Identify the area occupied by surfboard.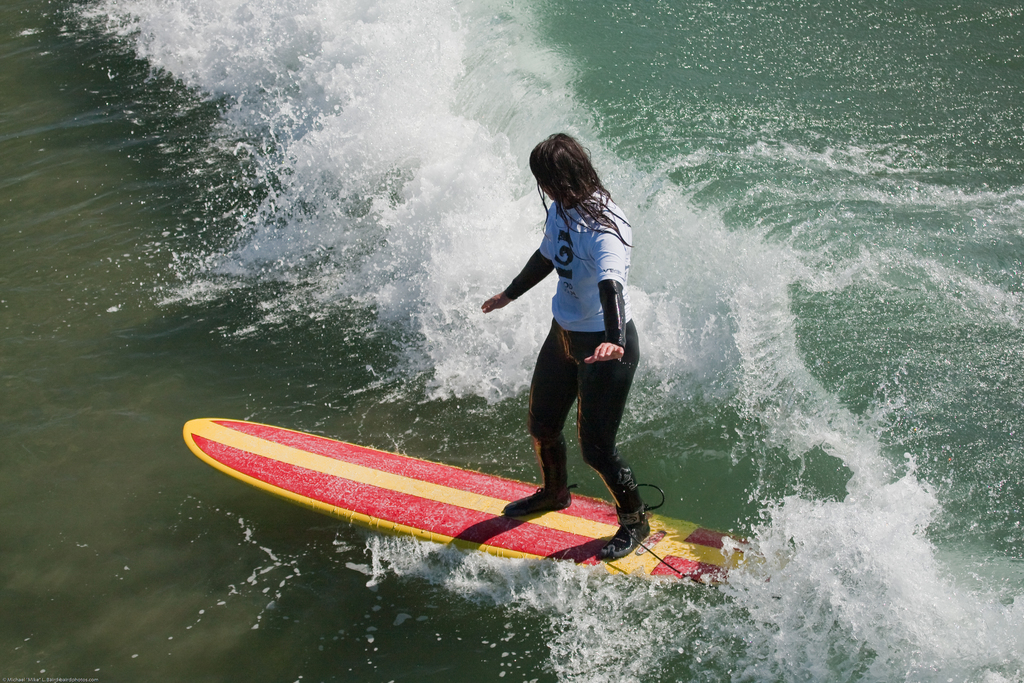
Area: x1=181 y1=417 x2=790 y2=591.
